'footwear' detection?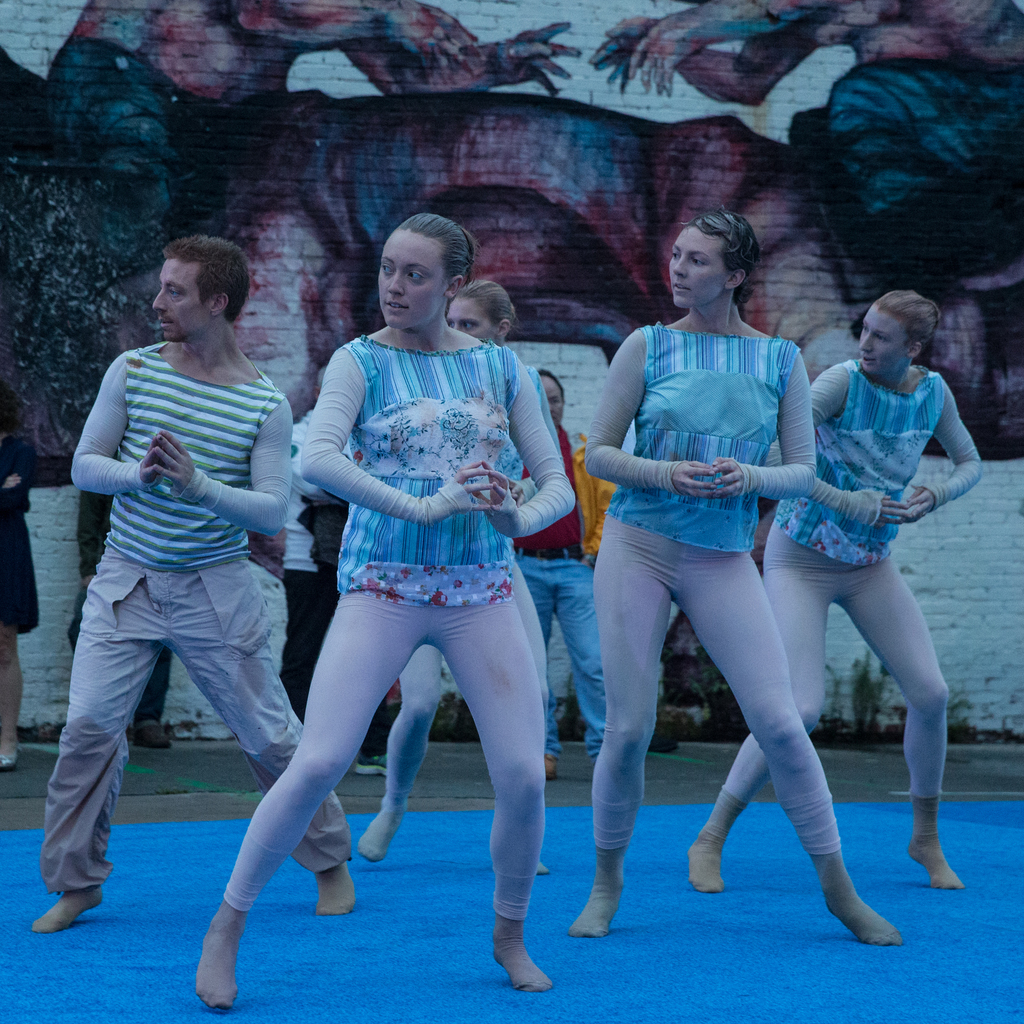
[left=130, top=713, right=176, bottom=751]
